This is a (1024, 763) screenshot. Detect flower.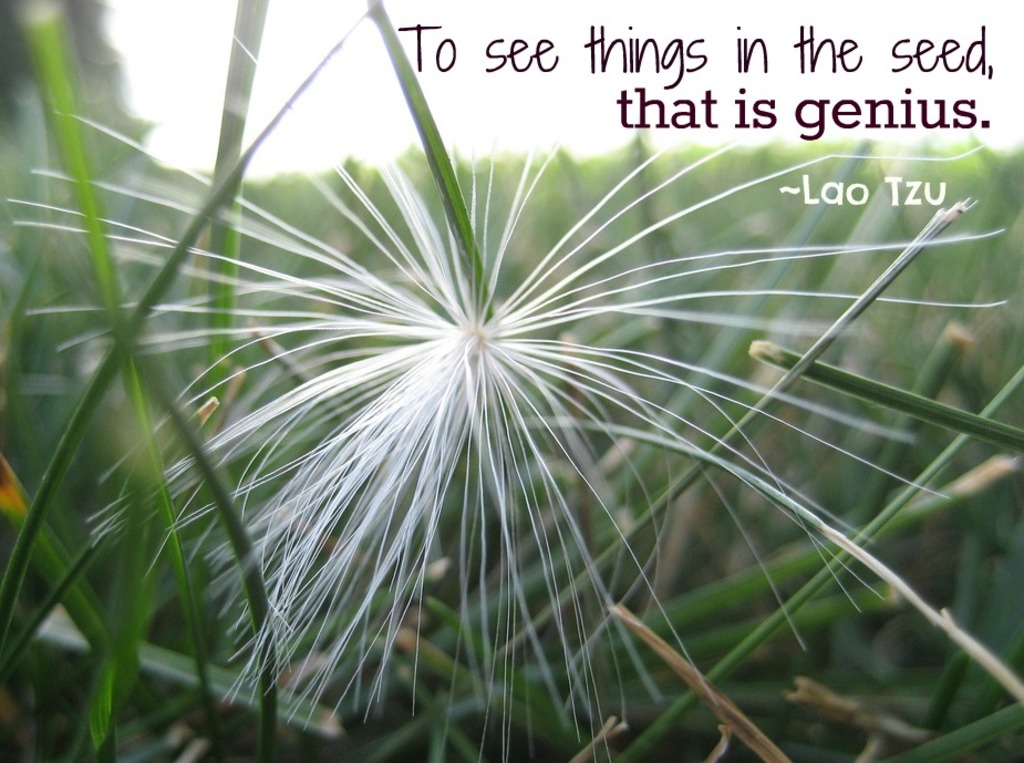
(x1=0, y1=33, x2=1010, y2=756).
